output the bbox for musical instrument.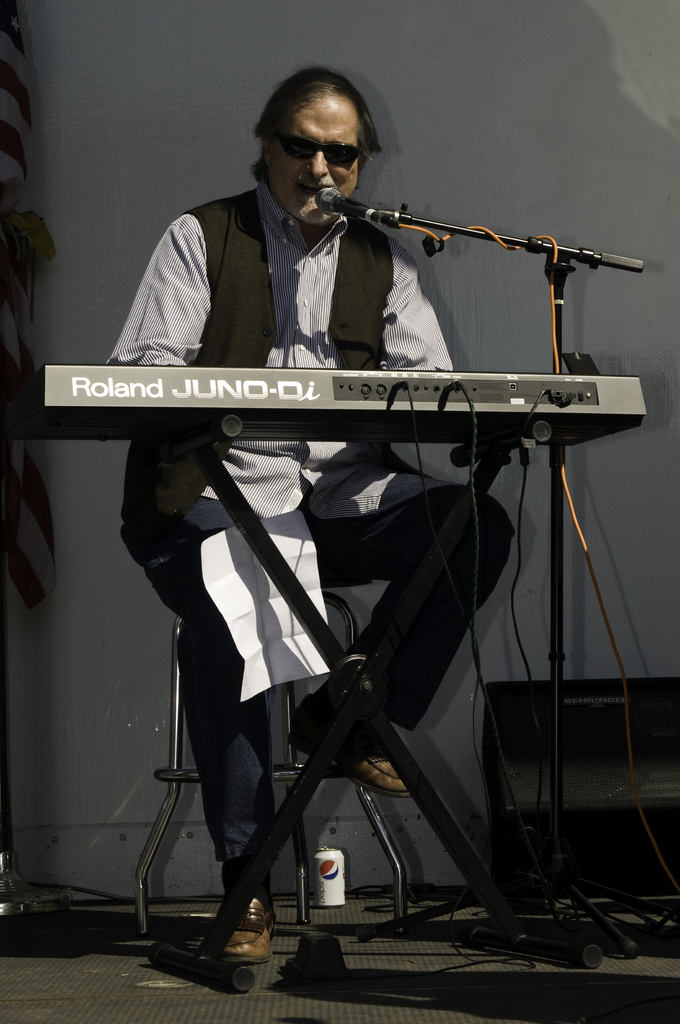
box=[11, 362, 648, 447].
